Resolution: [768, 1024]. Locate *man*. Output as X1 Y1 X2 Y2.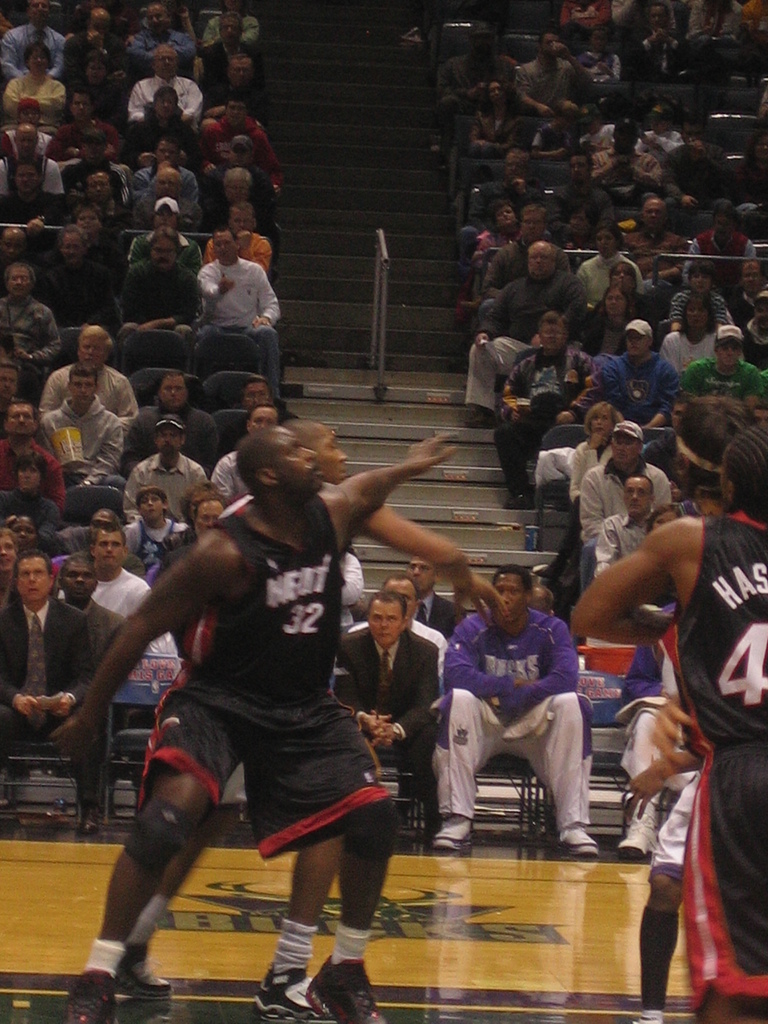
482 312 582 526.
